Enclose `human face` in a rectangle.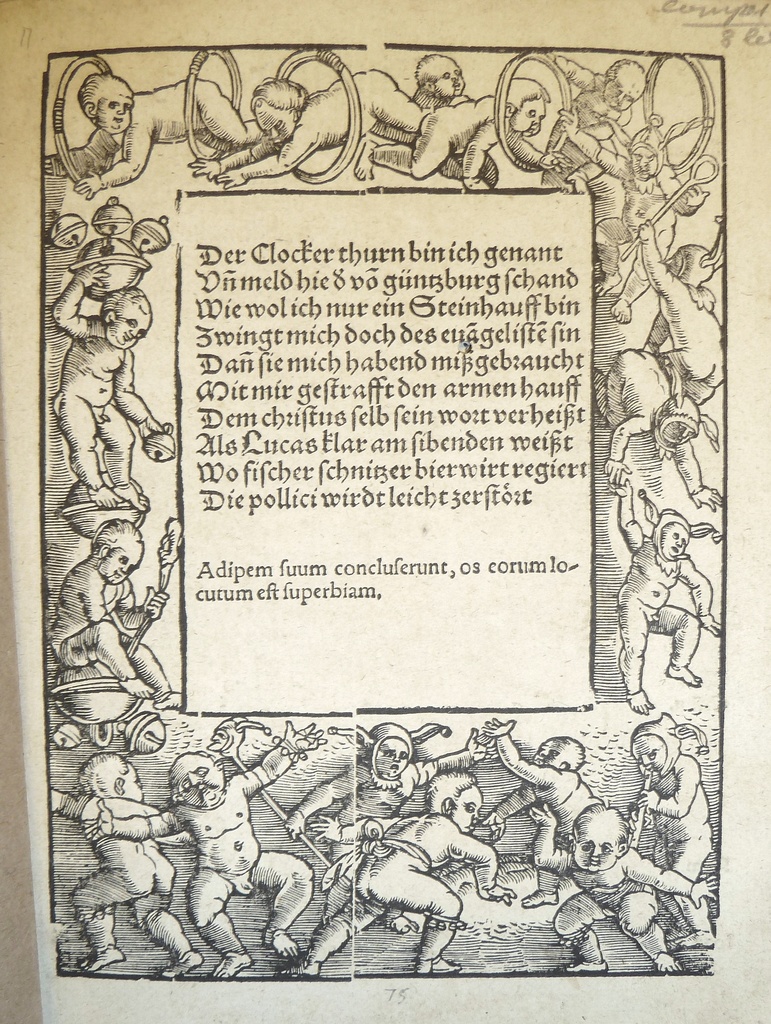
select_region(178, 764, 222, 803).
